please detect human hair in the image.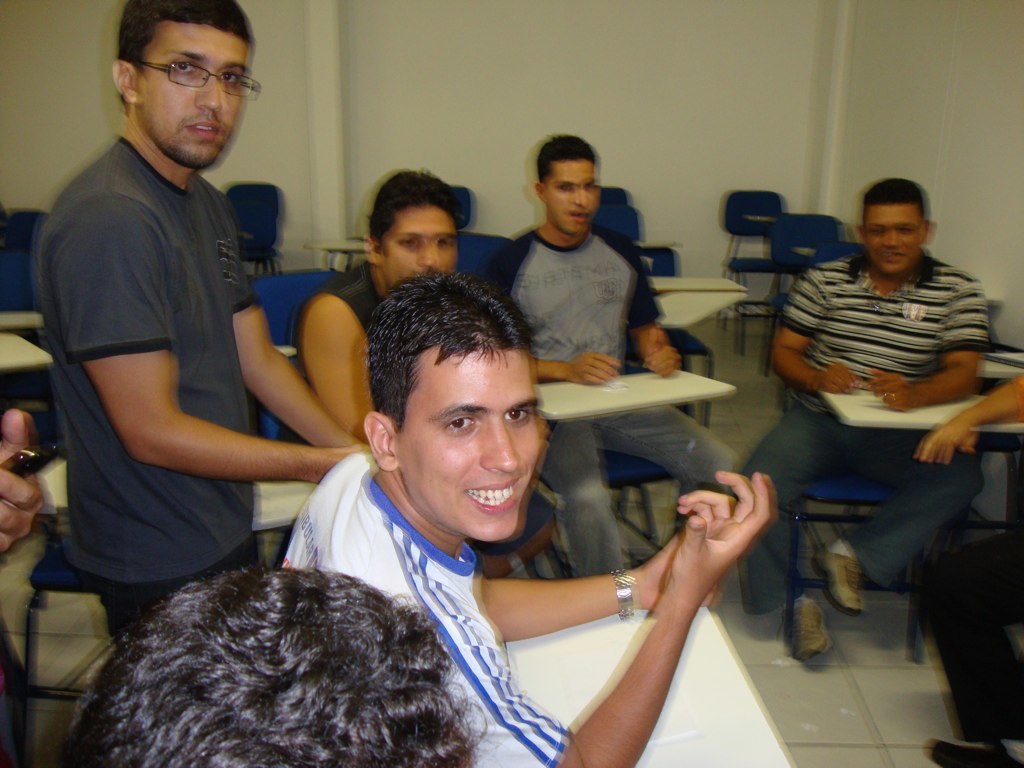
[x1=84, y1=564, x2=480, y2=761].
